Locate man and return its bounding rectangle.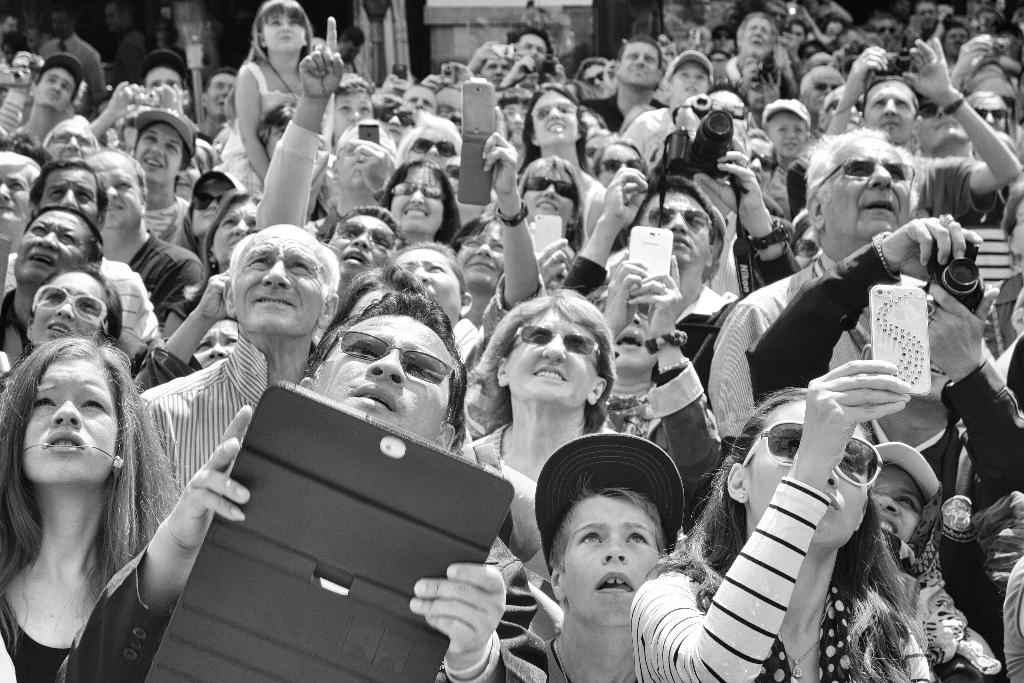
[x1=708, y1=127, x2=927, y2=446].
